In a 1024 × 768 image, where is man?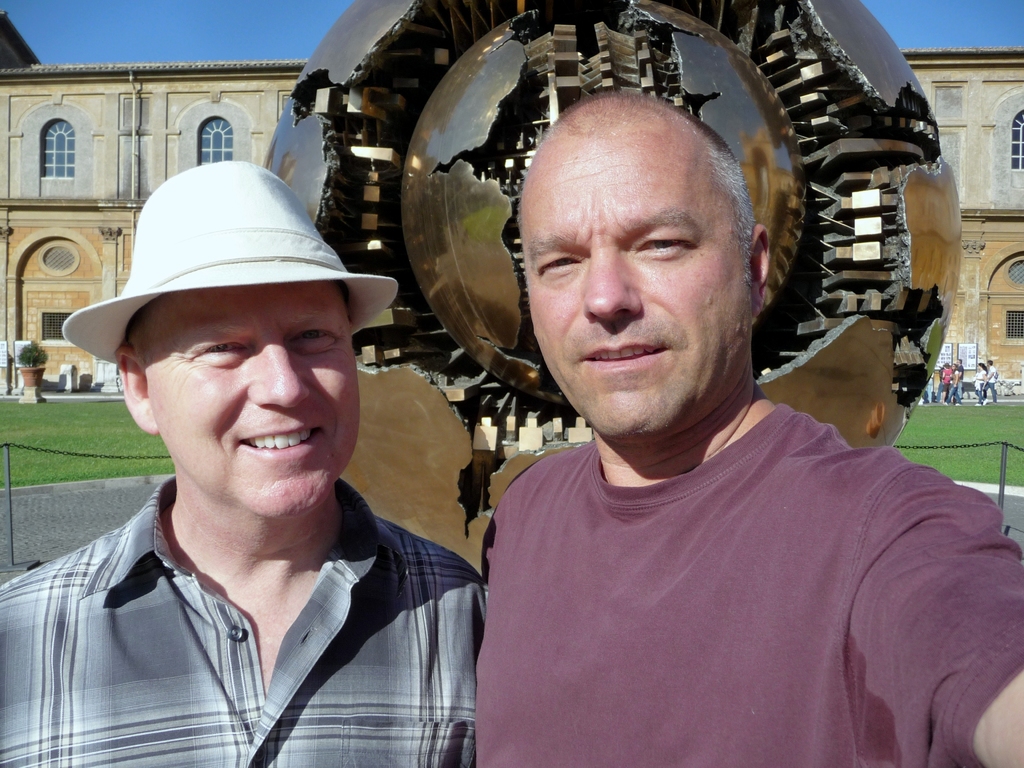
955 356 967 402.
